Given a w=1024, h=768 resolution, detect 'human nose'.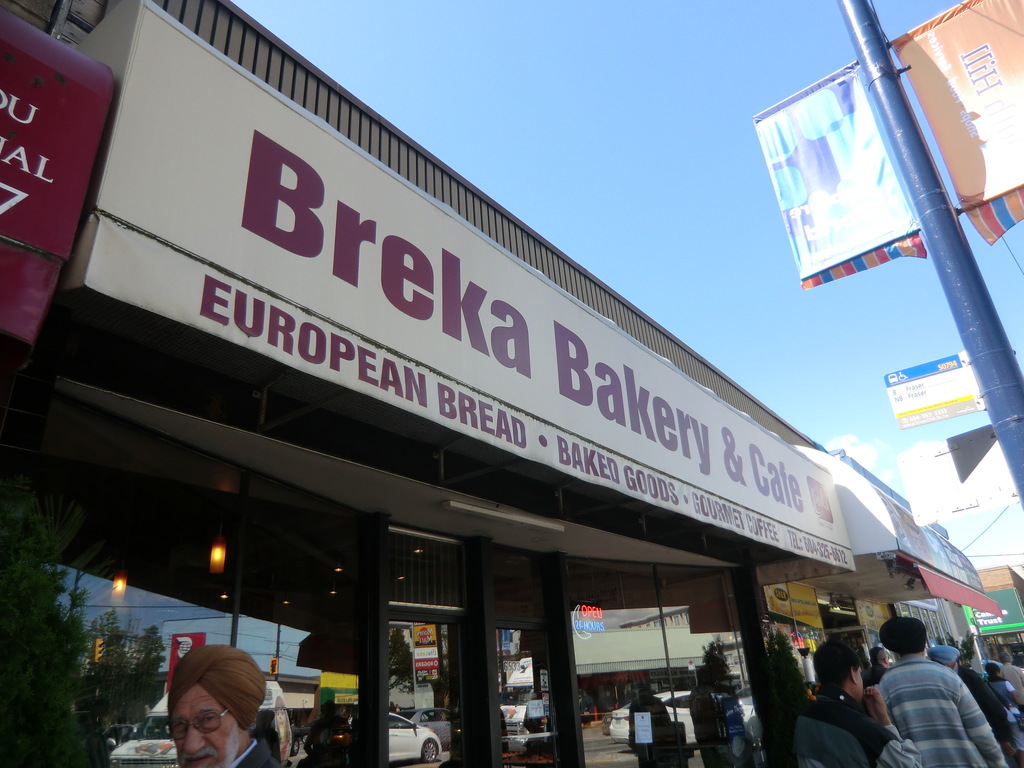
(182,725,204,757).
